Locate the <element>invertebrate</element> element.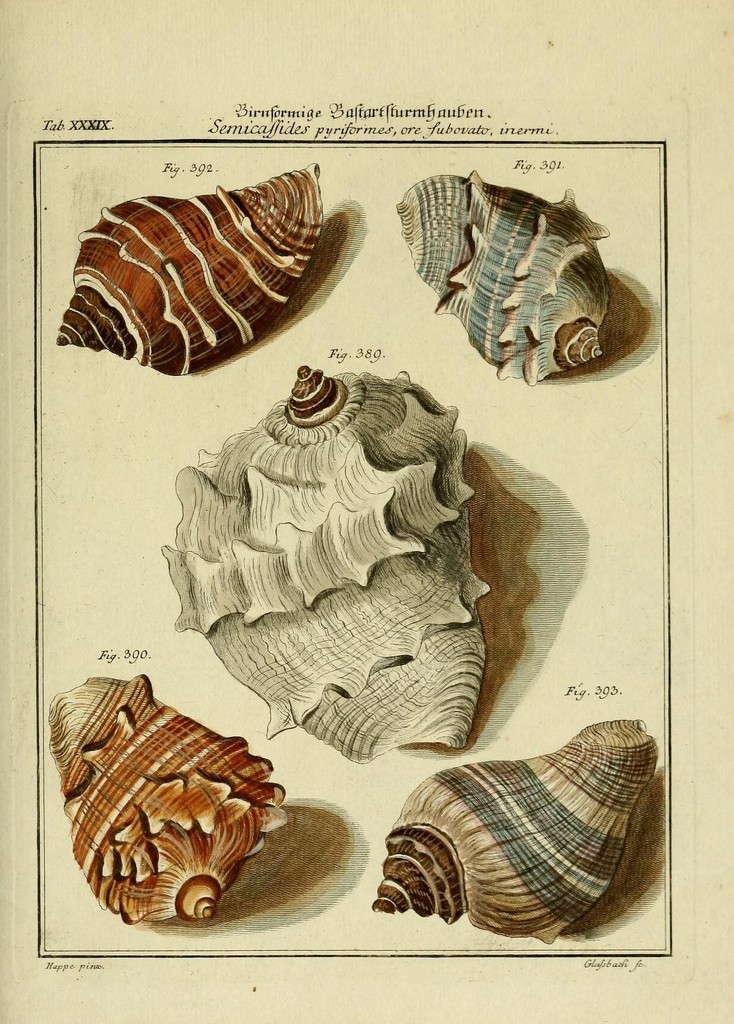
Element bbox: {"left": 49, "top": 676, "right": 290, "bottom": 920}.
